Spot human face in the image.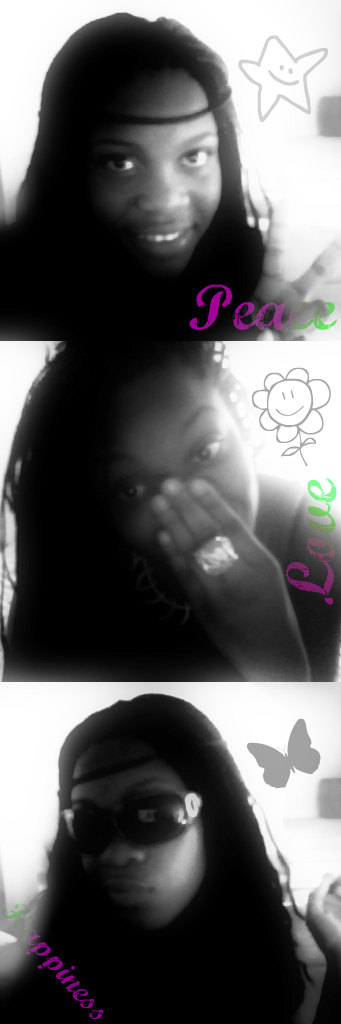
human face found at bbox=(92, 56, 218, 260).
